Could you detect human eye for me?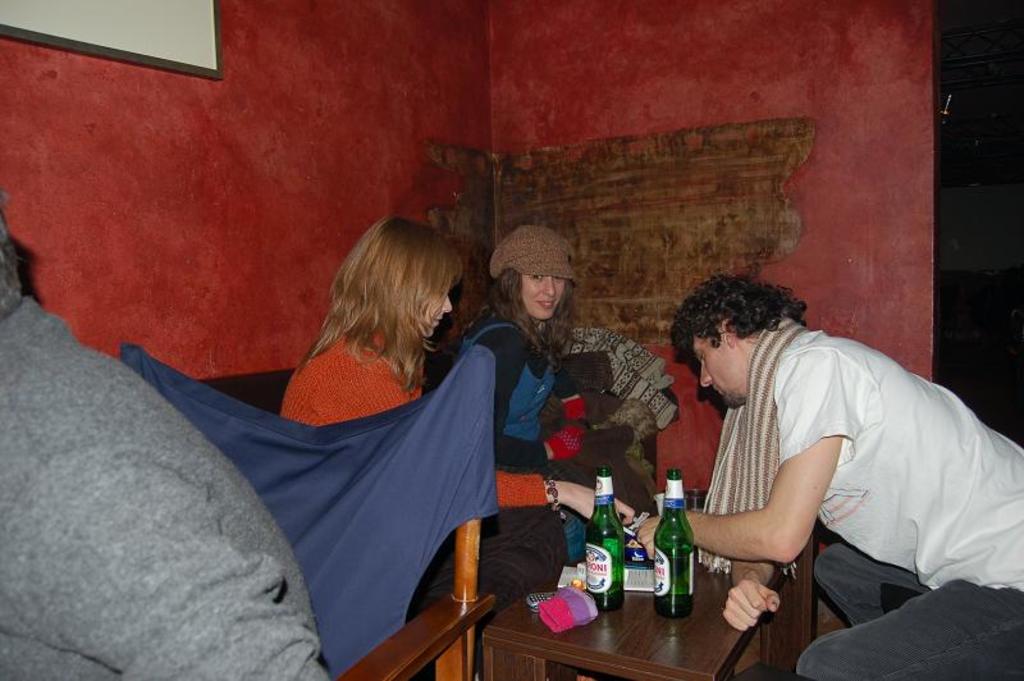
Detection result: 527 274 541 279.
